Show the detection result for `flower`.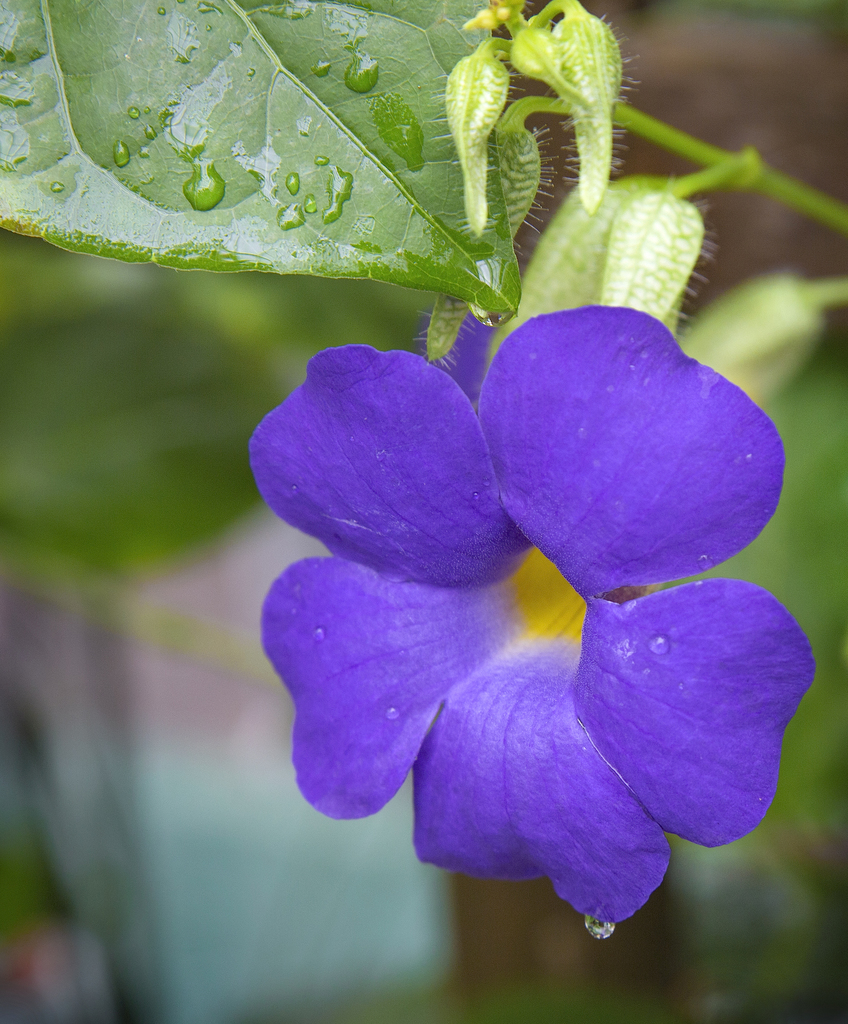
Rect(206, 260, 842, 937).
